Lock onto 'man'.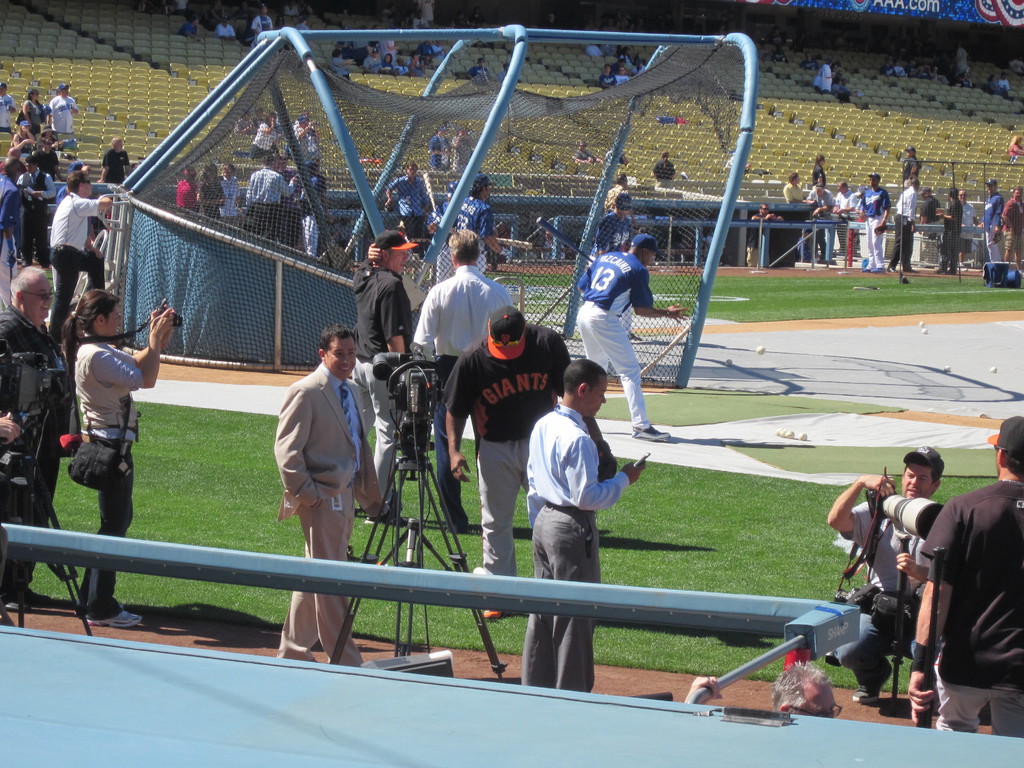
Locked: [x1=177, y1=16, x2=204, y2=42].
